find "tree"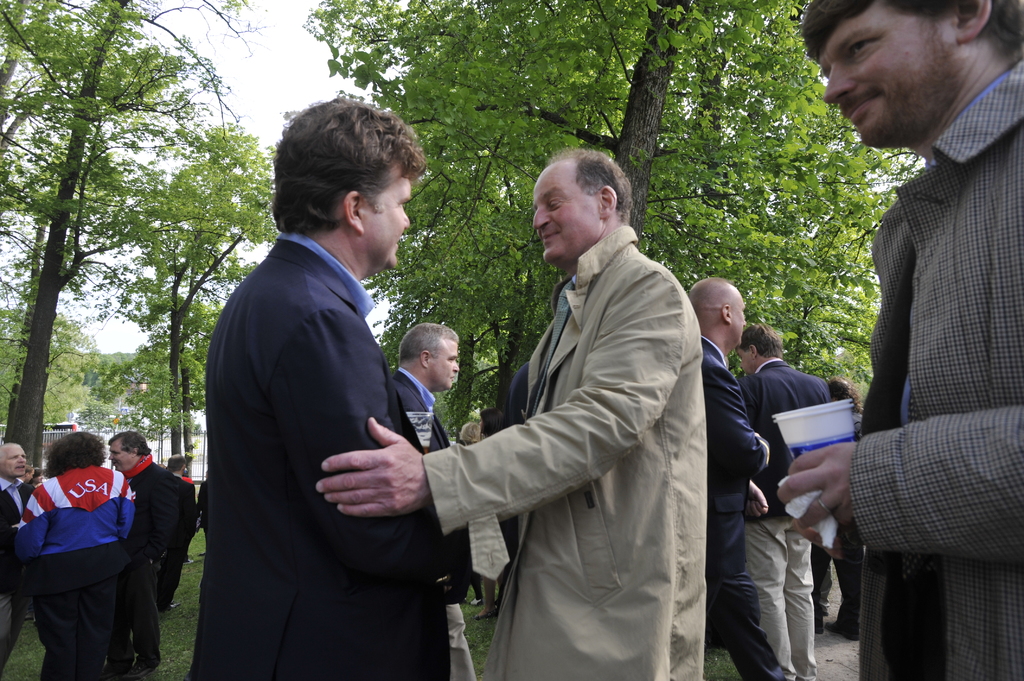
<region>0, 0, 236, 486</region>
